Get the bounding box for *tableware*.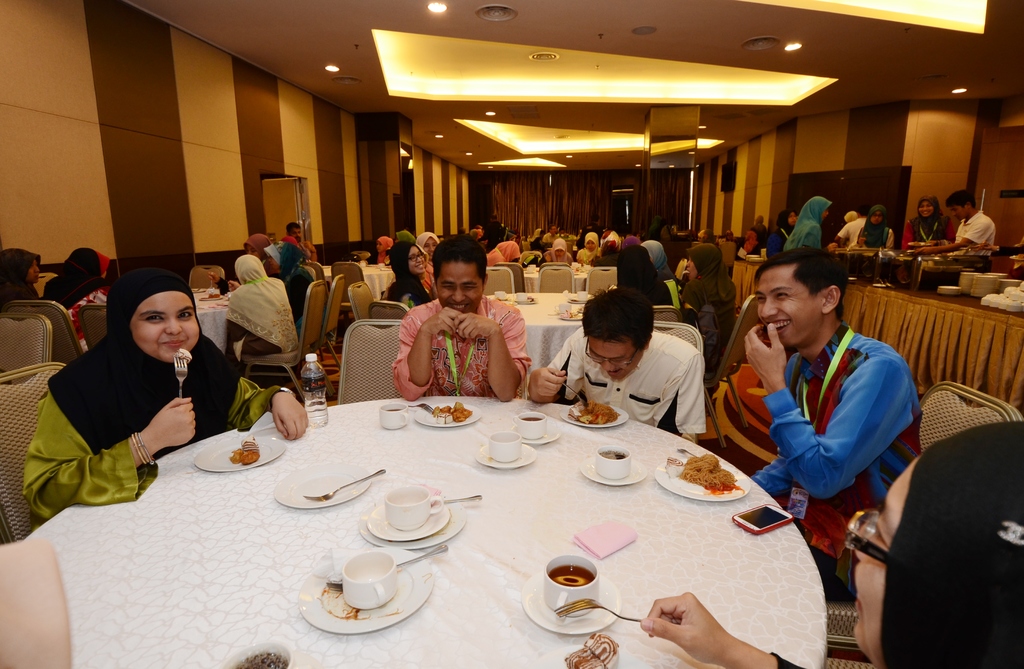
Rect(273, 460, 371, 507).
